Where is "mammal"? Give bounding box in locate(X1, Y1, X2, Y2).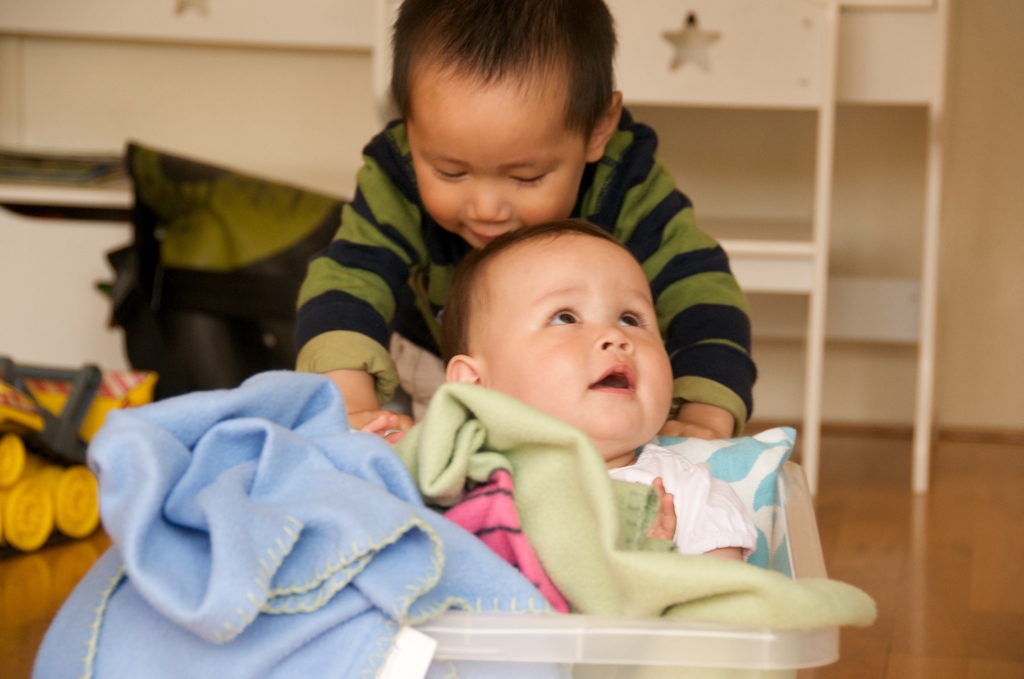
locate(290, 0, 759, 450).
